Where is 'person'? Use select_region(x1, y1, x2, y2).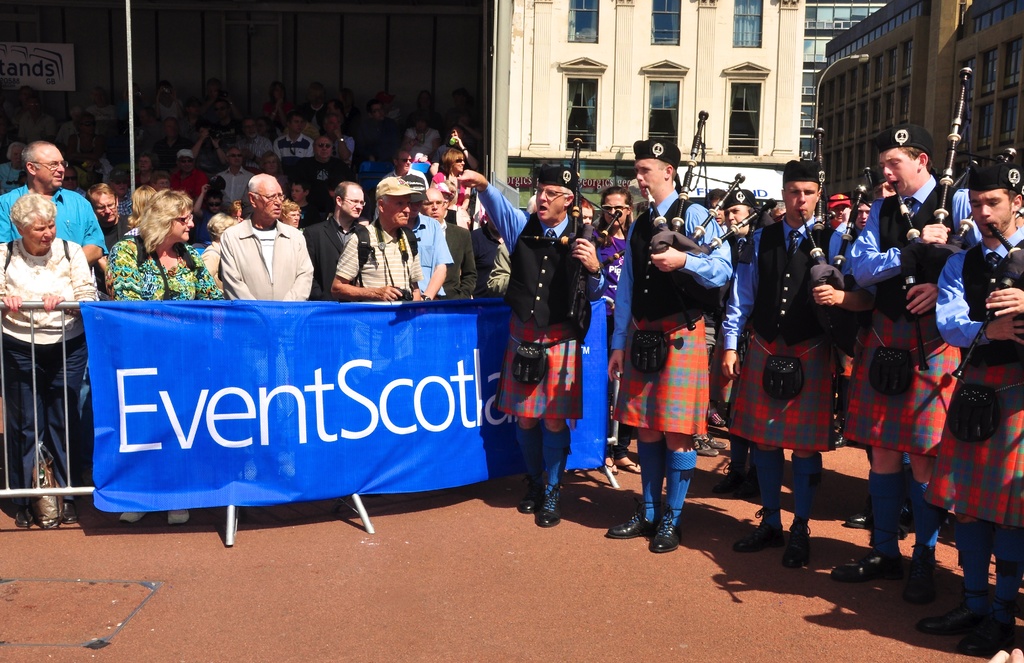
select_region(424, 184, 481, 300).
